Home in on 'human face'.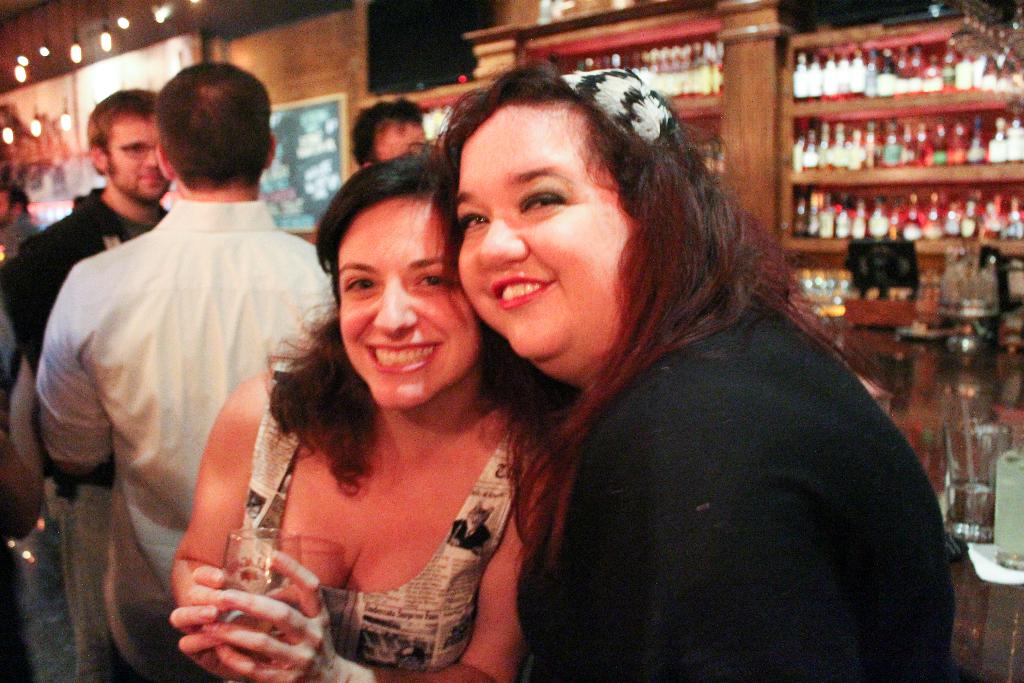
Homed in at box(456, 109, 614, 363).
